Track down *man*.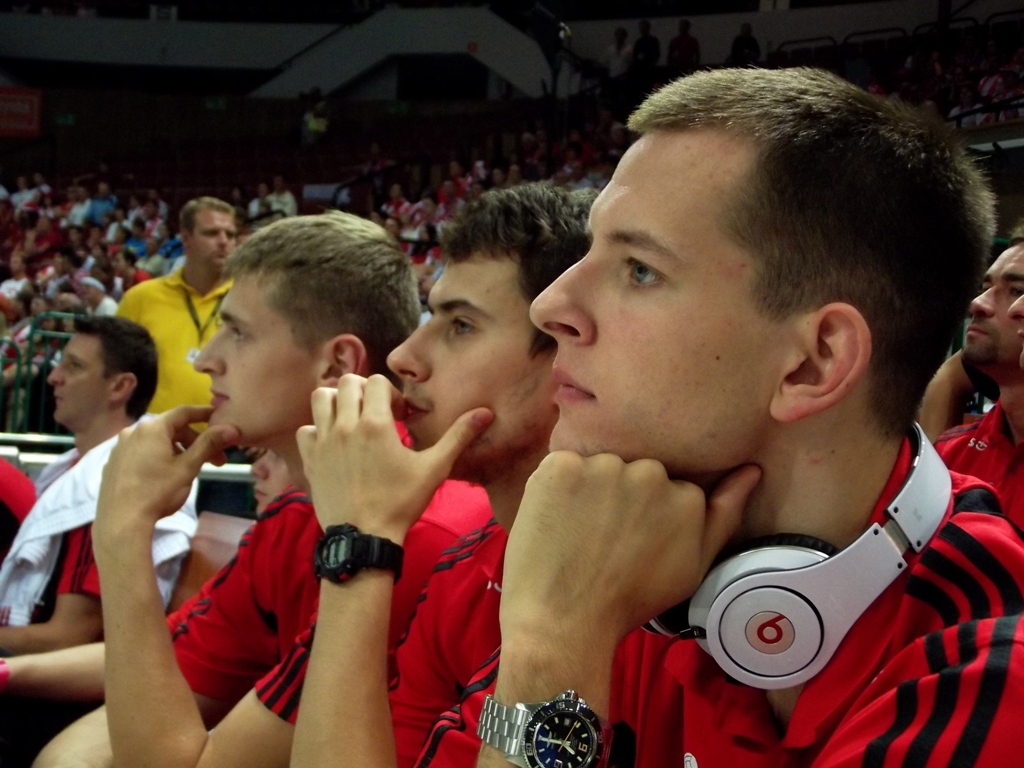
Tracked to box(32, 210, 417, 767).
